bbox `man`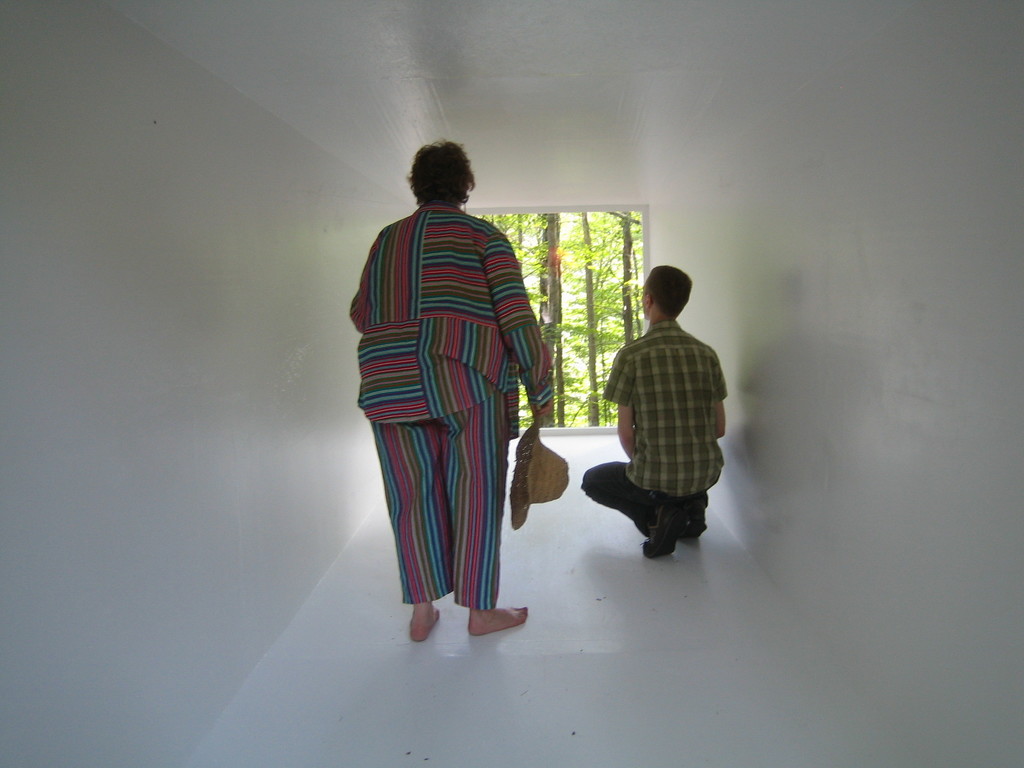
[587,259,732,573]
